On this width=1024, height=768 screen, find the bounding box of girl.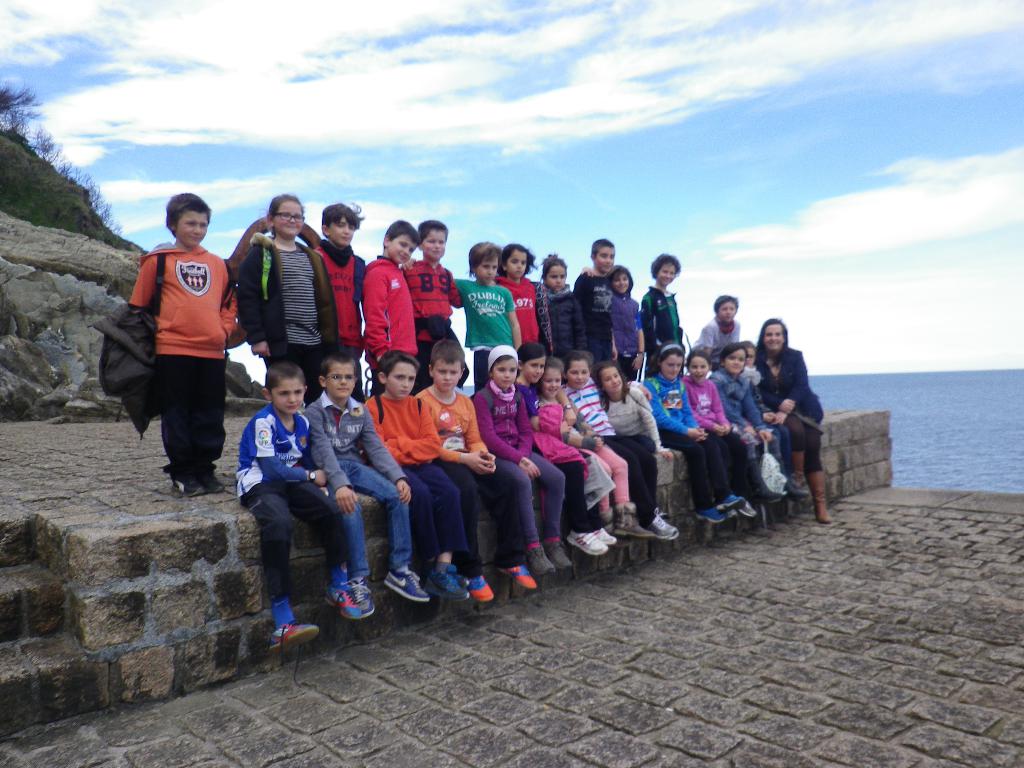
Bounding box: 534:253:586:367.
